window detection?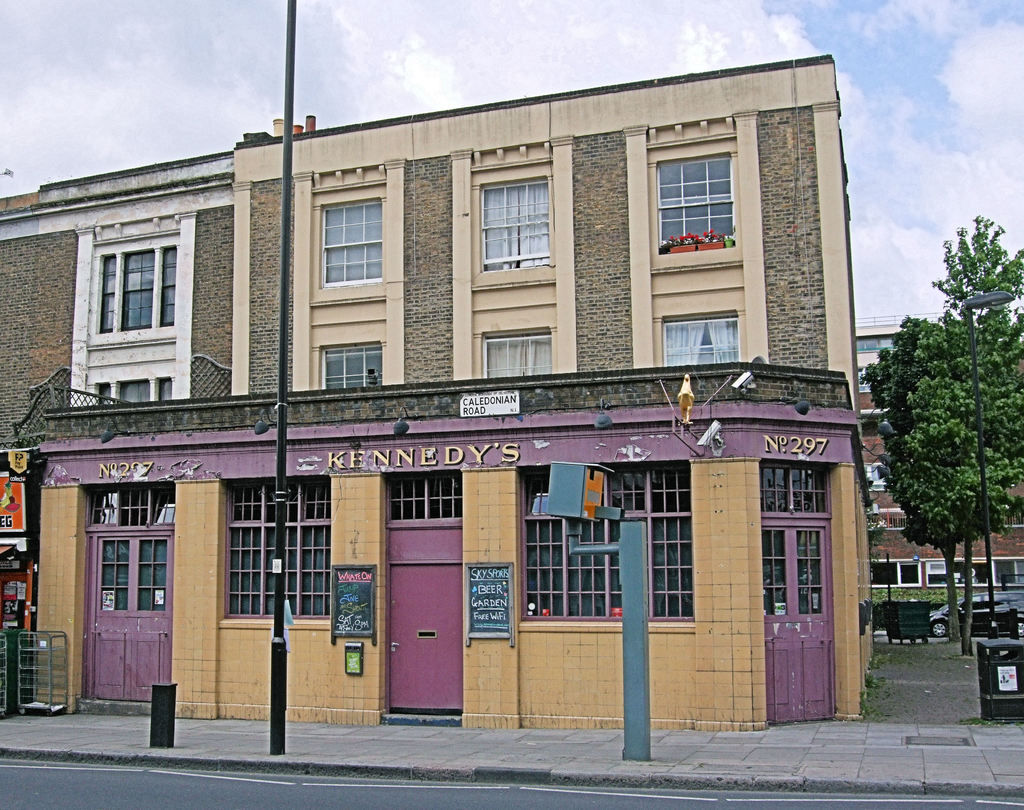
322:203:387:282
